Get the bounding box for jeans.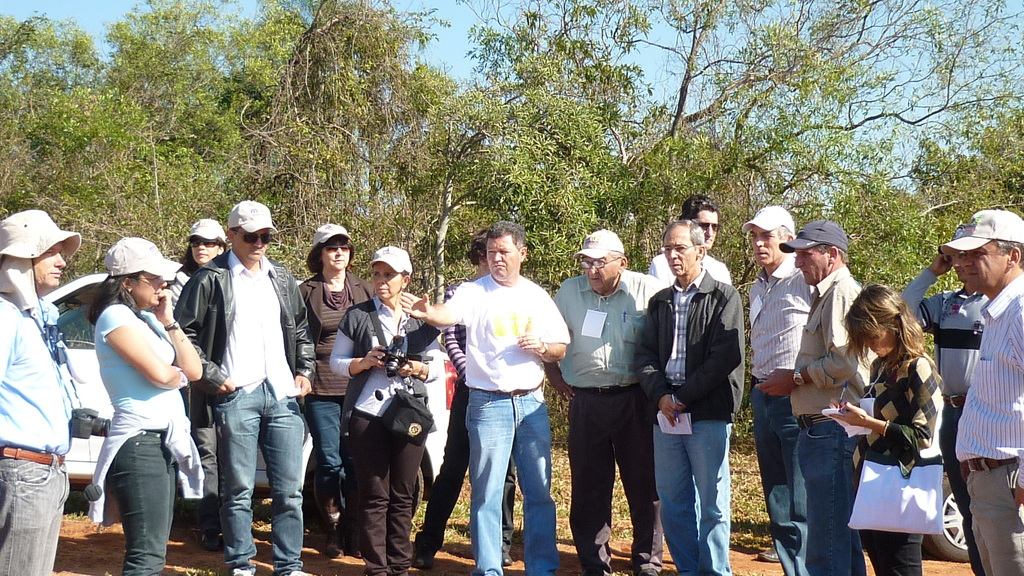
bbox(655, 424, 732, 575).
